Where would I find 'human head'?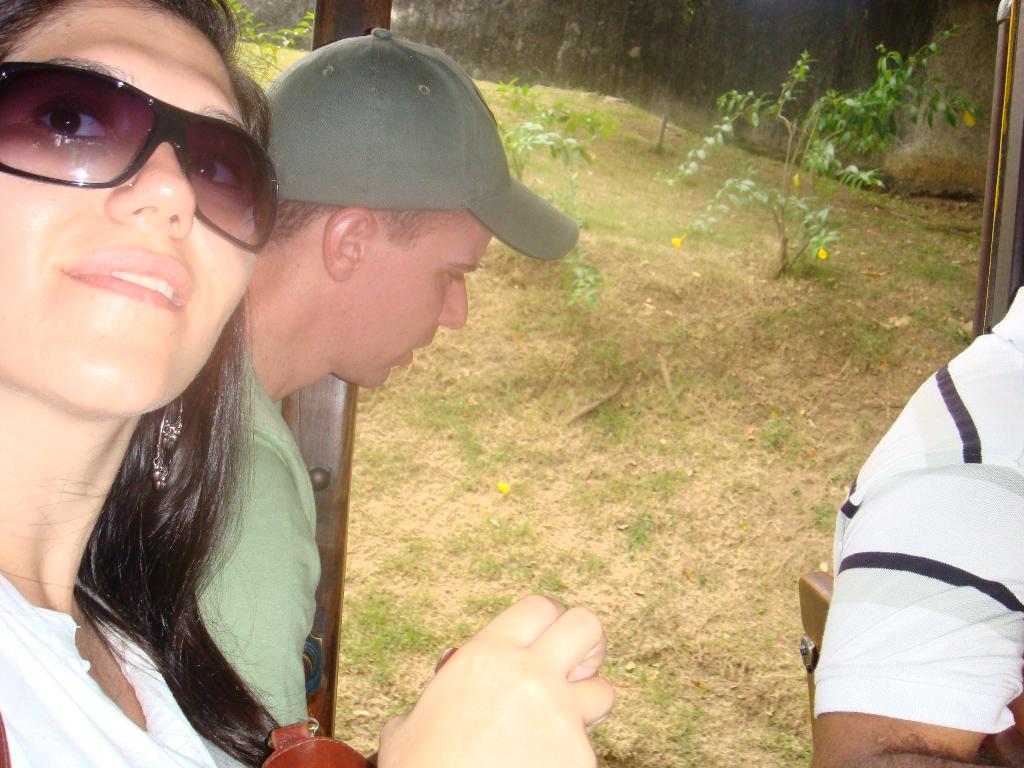
At [x1=15, y1=2, x2=302, y2=393].
